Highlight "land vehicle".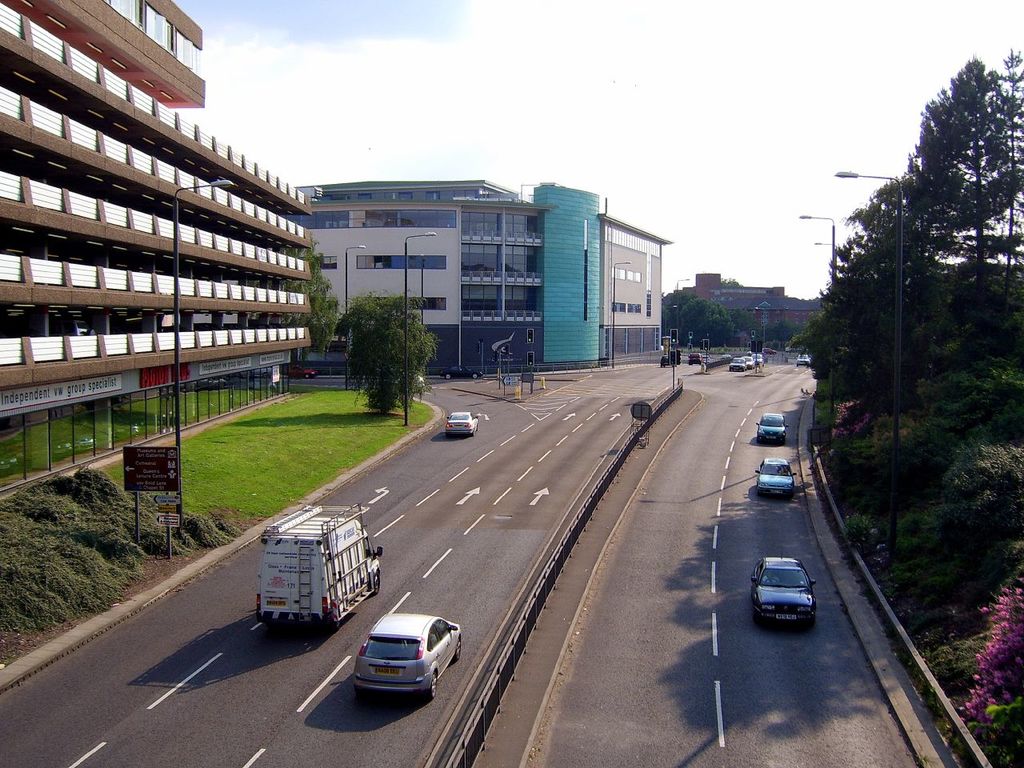
Highlighted region: [251,508,378,628].
